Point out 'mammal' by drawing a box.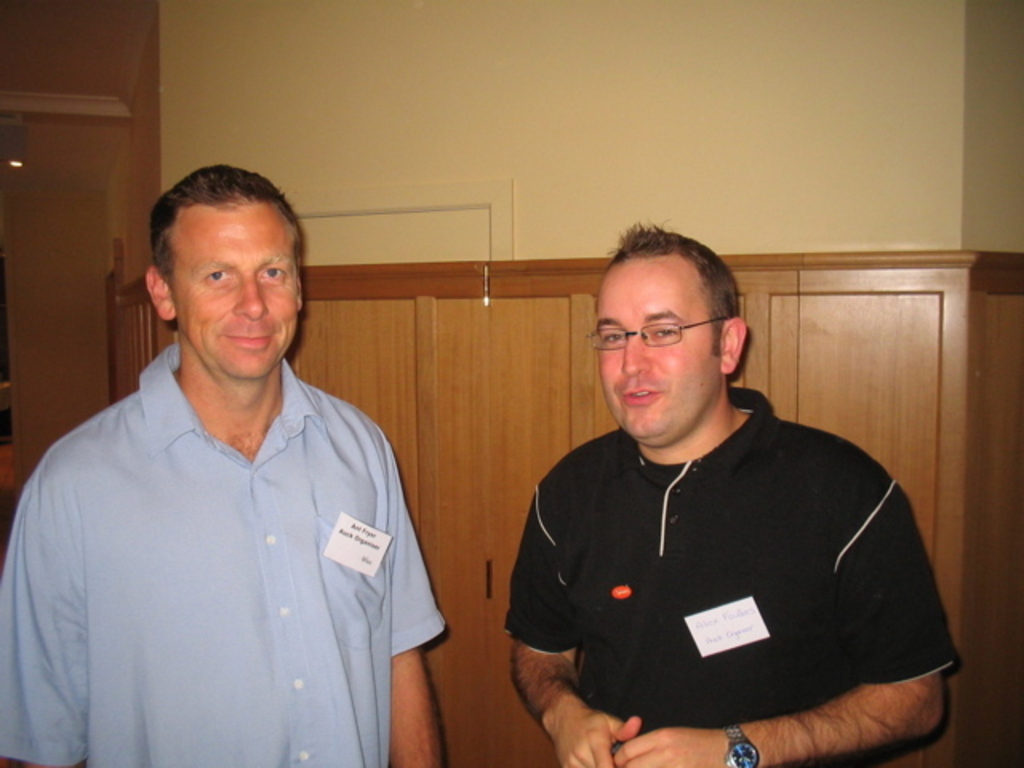
crop(512, 248, 960, 767).
